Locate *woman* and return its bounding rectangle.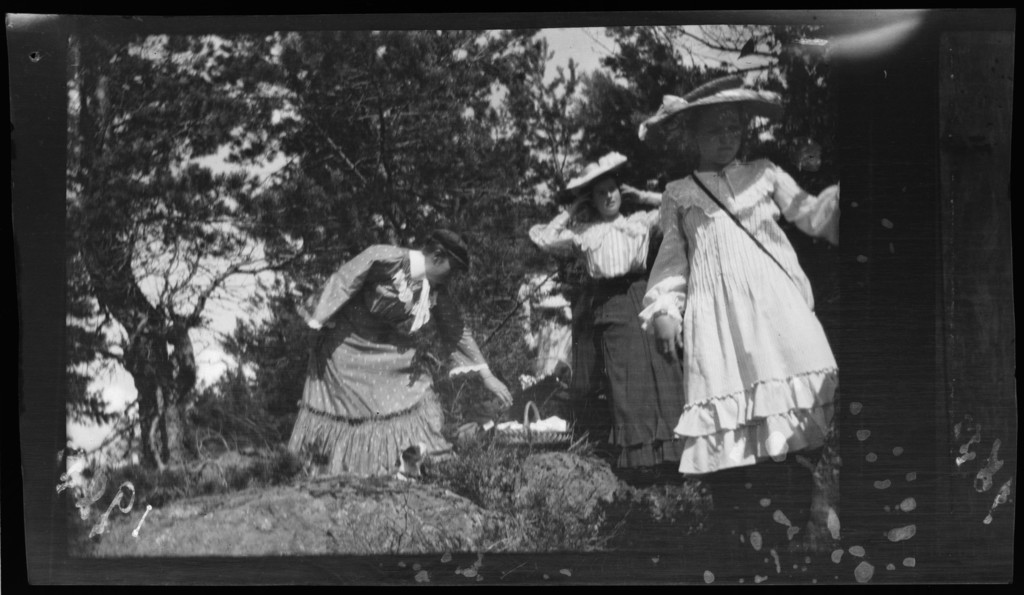
pyautogui.locateOnScreen(529, 150, 670, 484).
